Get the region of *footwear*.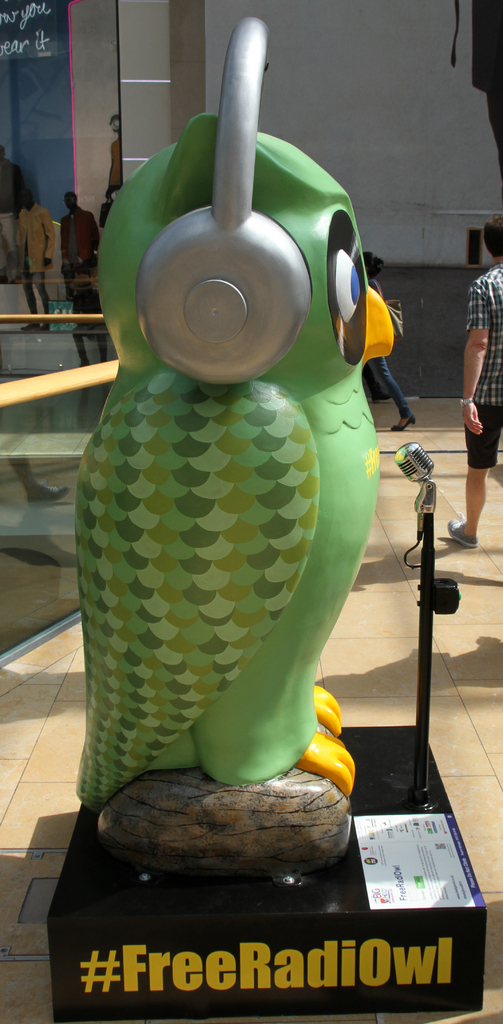
bbox=(16, 322, 39, 331).
